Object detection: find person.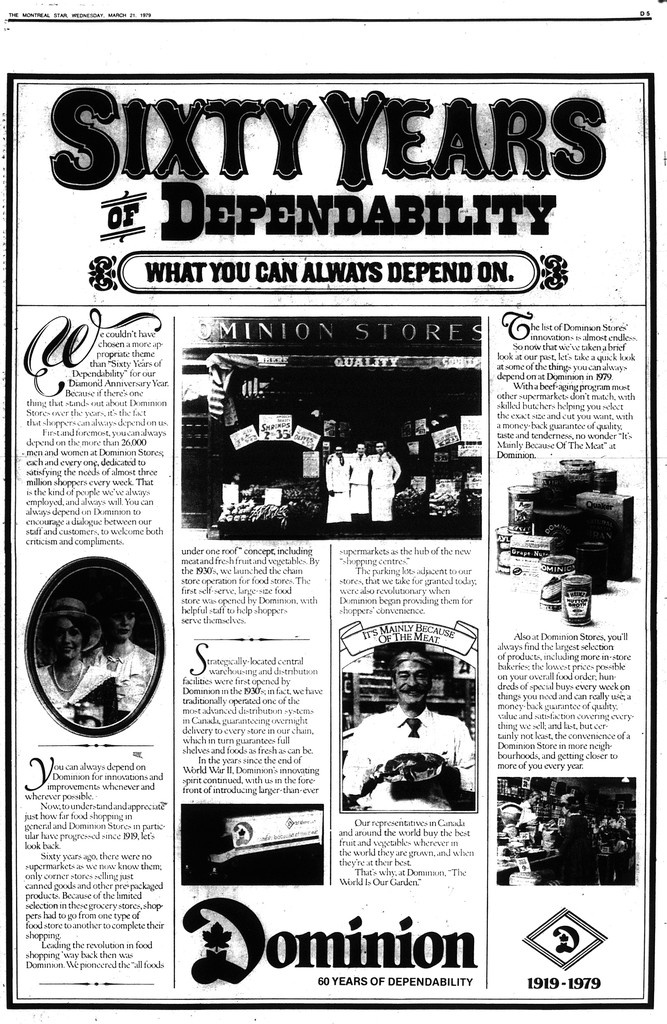
[83, 606, 154, 719].
